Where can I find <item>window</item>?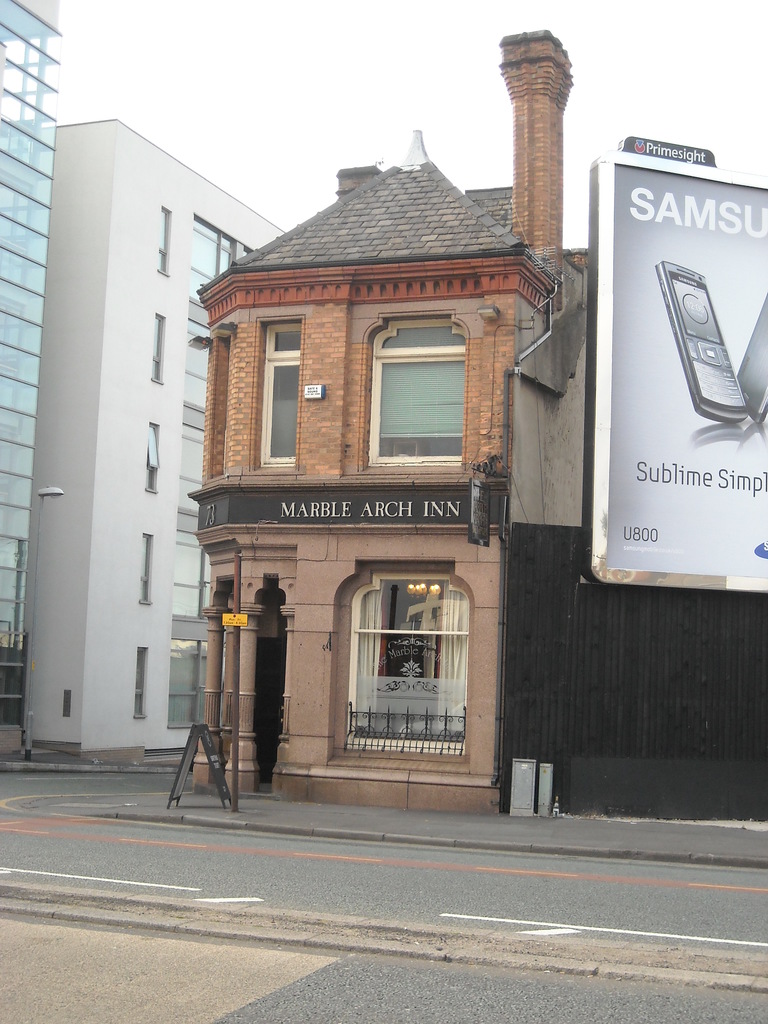
You can find it at bbox(139, 532, 153, 604).
